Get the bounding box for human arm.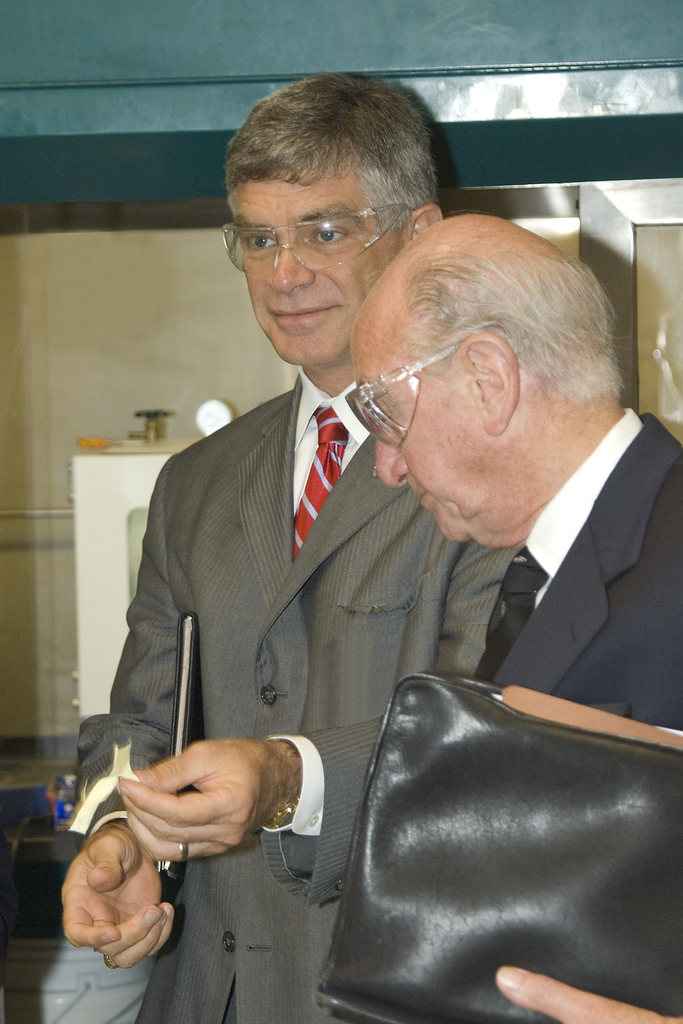
{"x1": 106, "y1": 533, "x2": 525, "y2": 863}.
